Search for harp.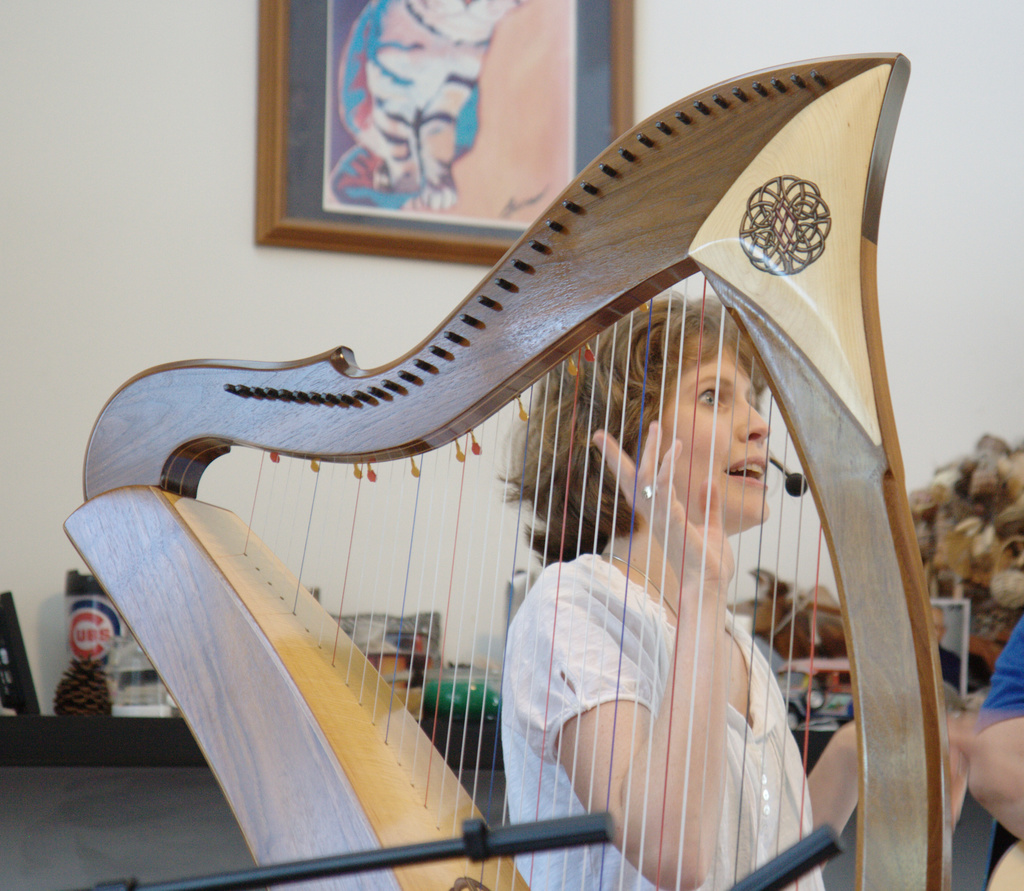
Found at x1=58, y1=52, x2=947, y2=890.
